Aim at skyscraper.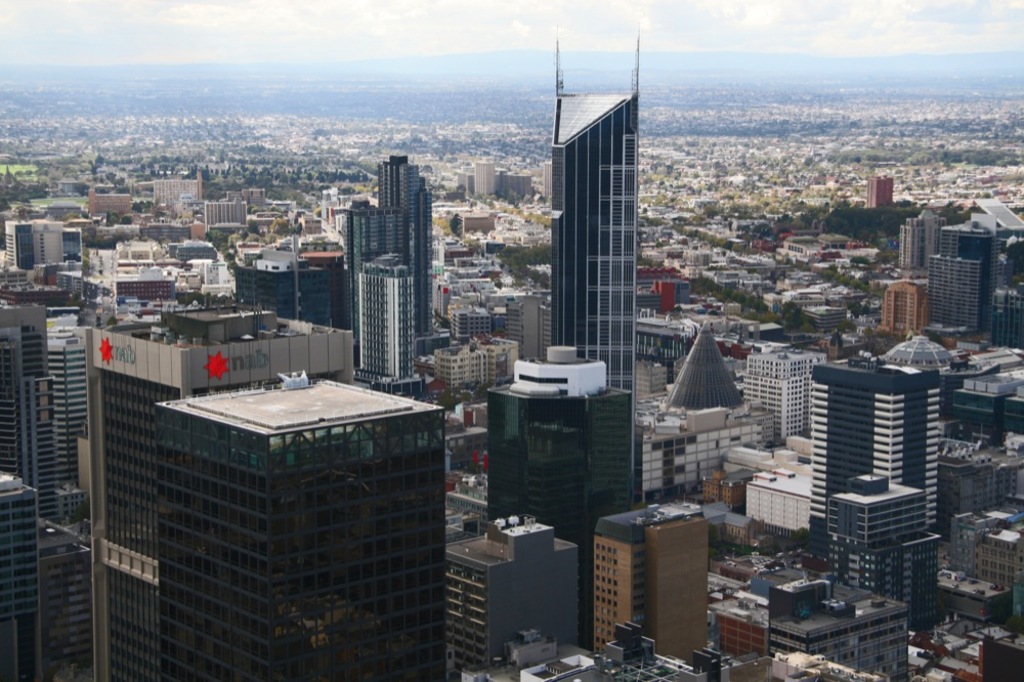
Aimed at (x1=4, y1=219, x2=84, y2=269).
